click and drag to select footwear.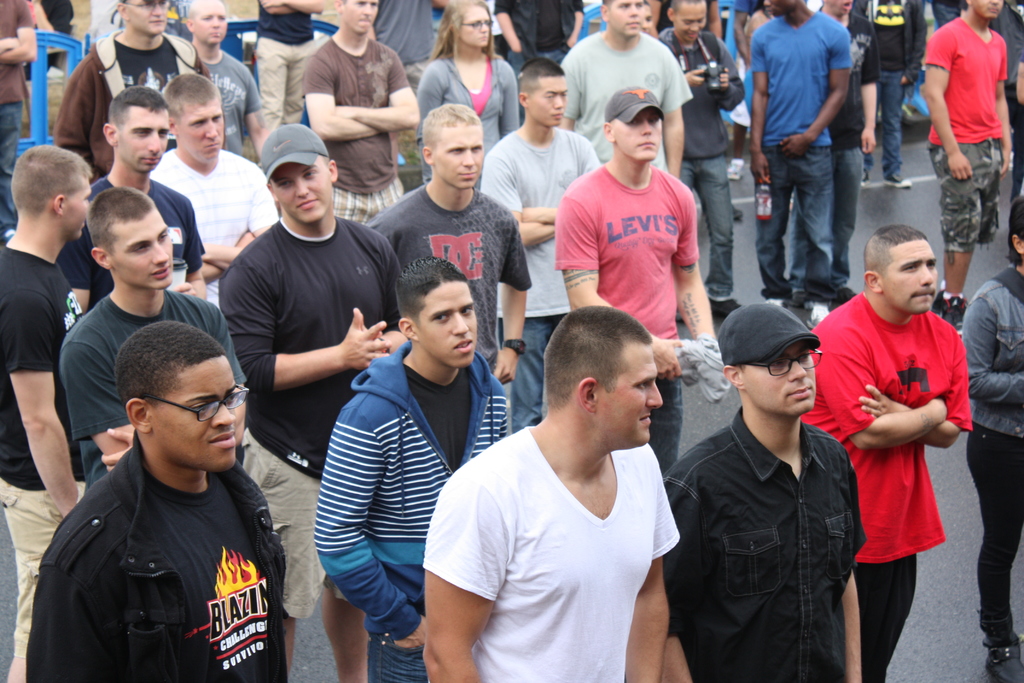
Selection: 730:208:747:227.
